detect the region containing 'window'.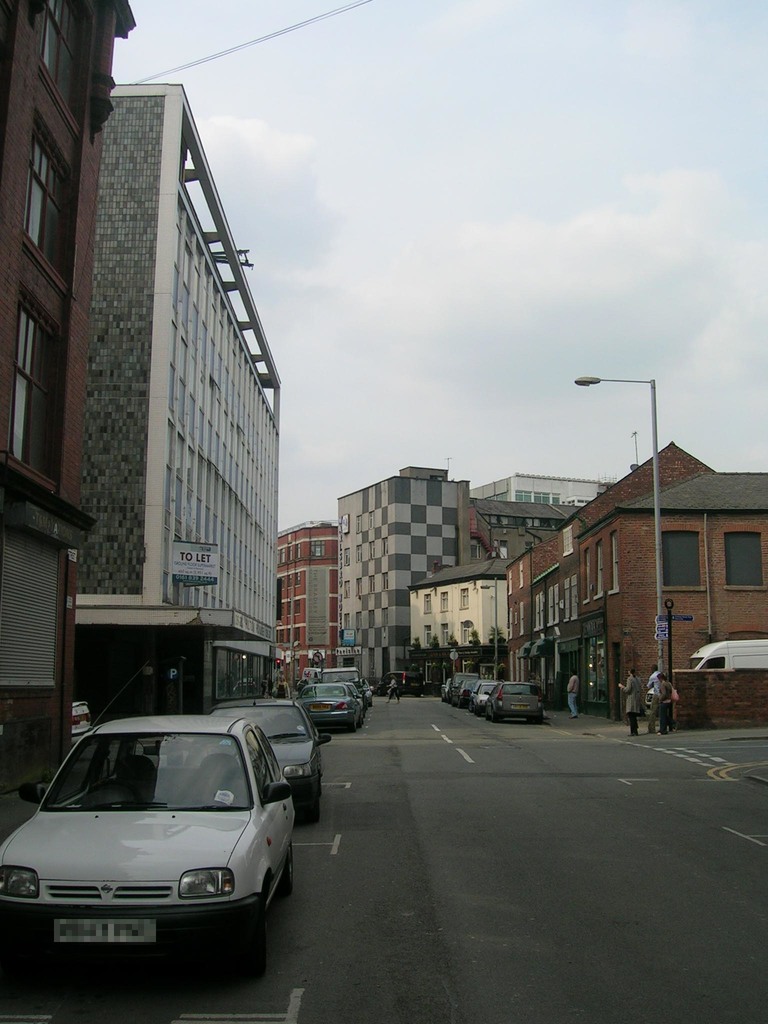
[561,524,573,555].
